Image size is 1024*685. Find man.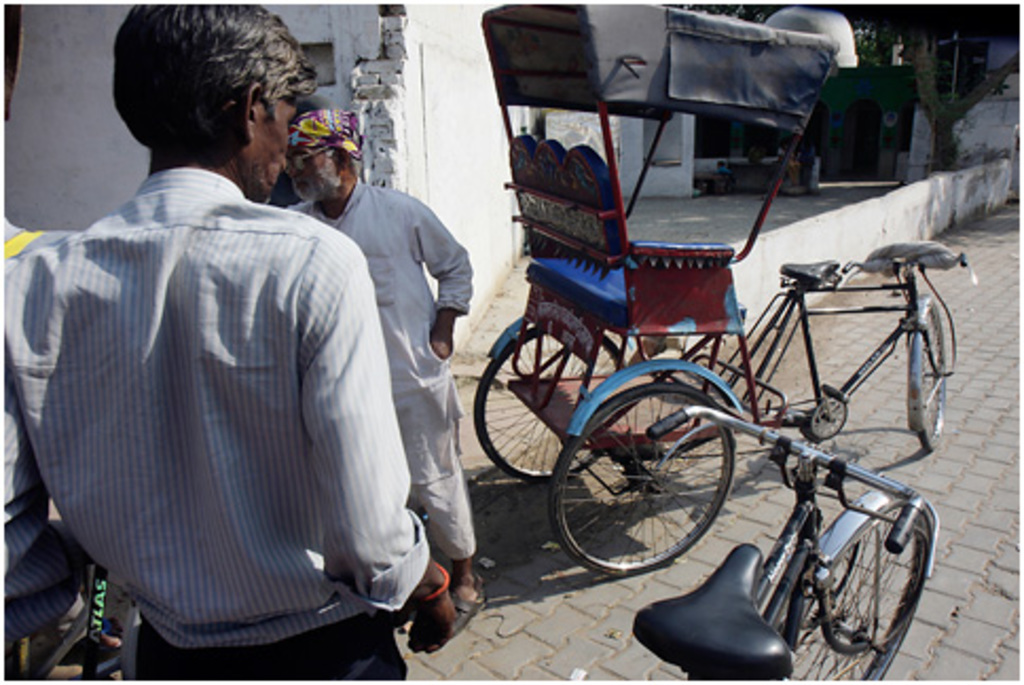
region(0, 0, 451, 683).
